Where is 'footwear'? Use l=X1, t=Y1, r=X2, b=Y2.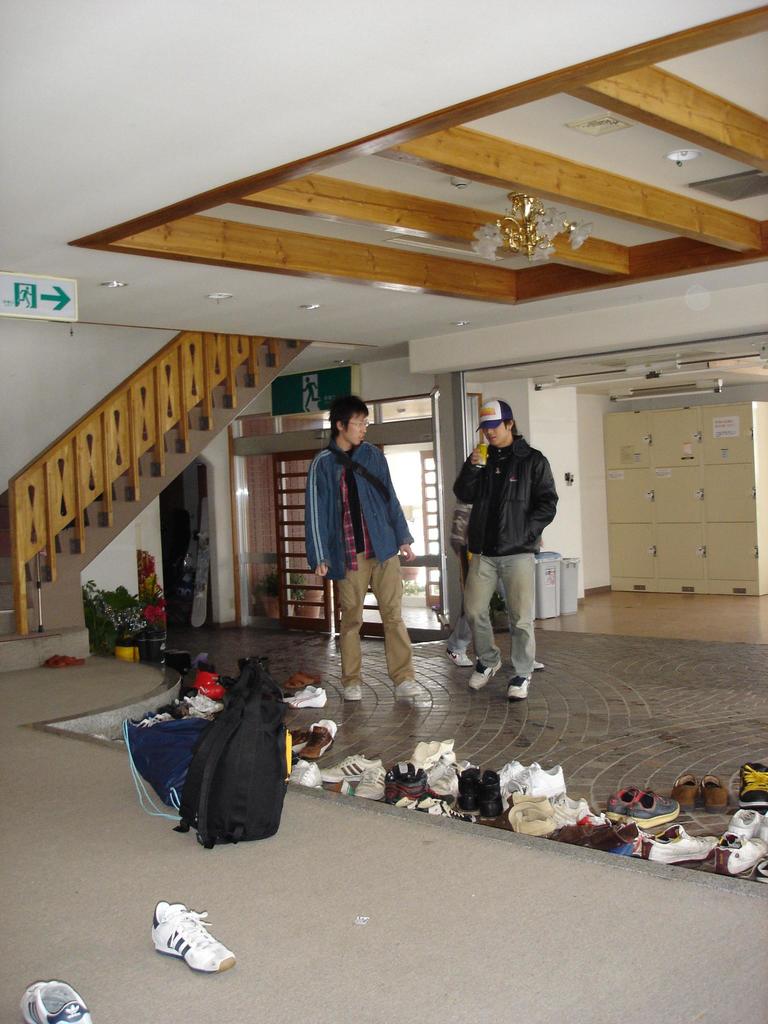
l=470, t=661, r=503, b=694.
